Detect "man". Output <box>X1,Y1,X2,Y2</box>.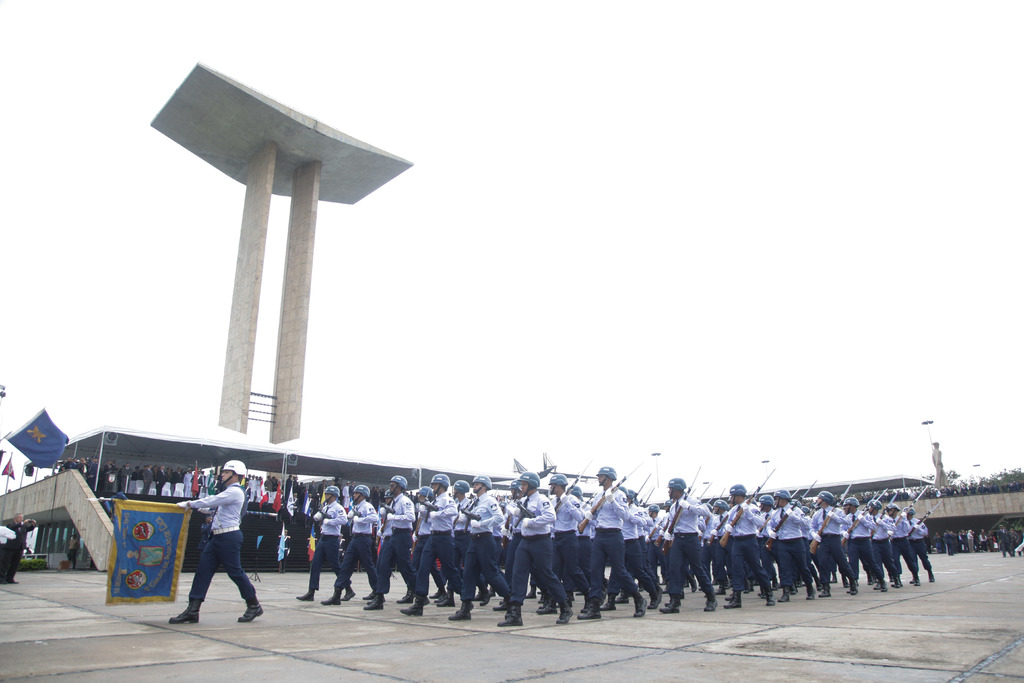
<box>3,511,41,586</box>.
